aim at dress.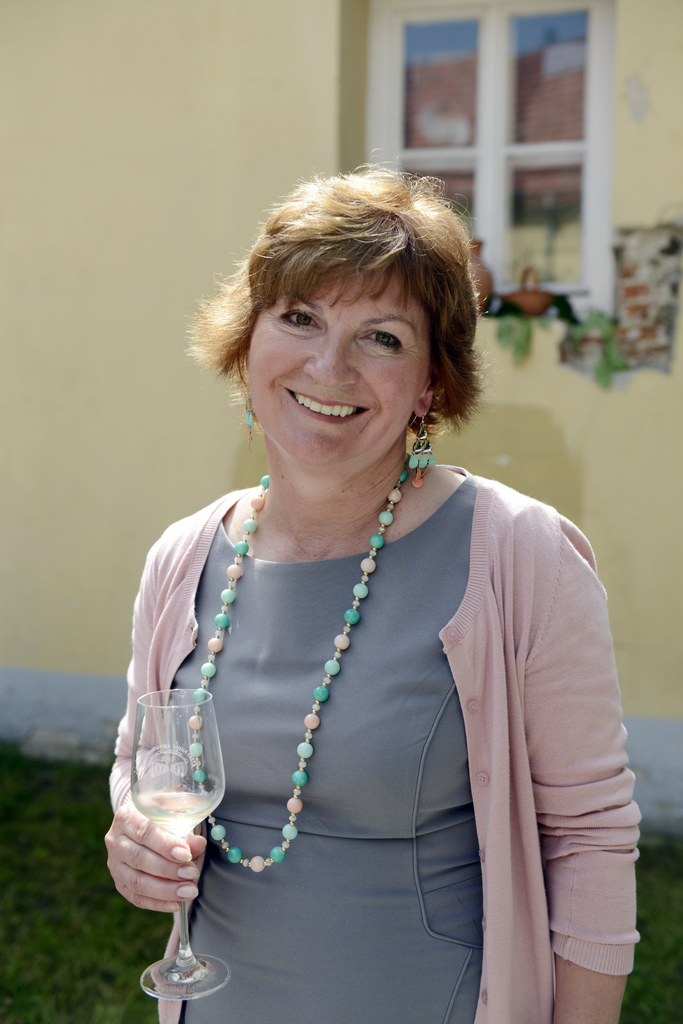
Aimed at 111,466,645,1023.
